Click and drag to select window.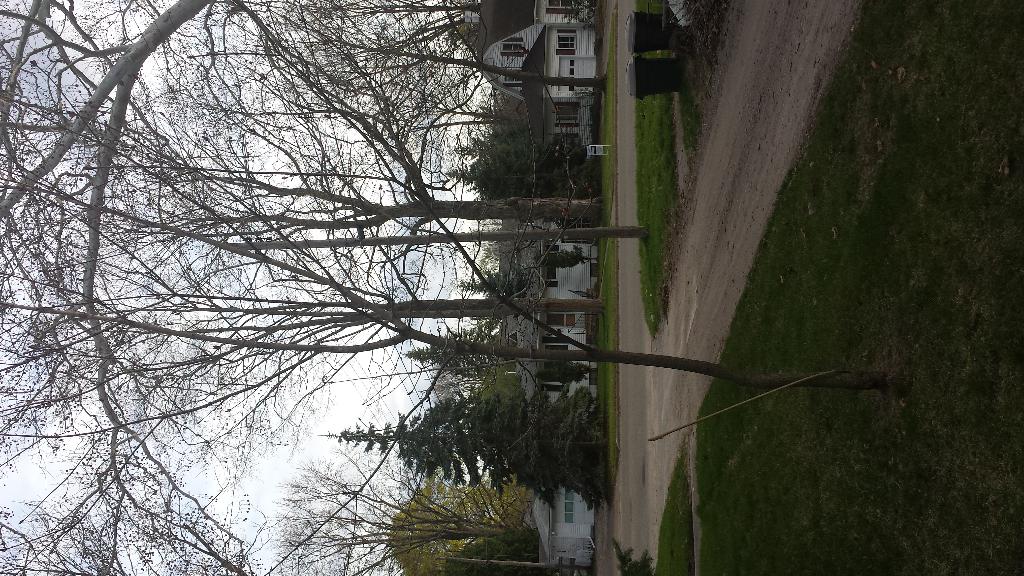
Selection: locate(557, 140, 579, 150).
